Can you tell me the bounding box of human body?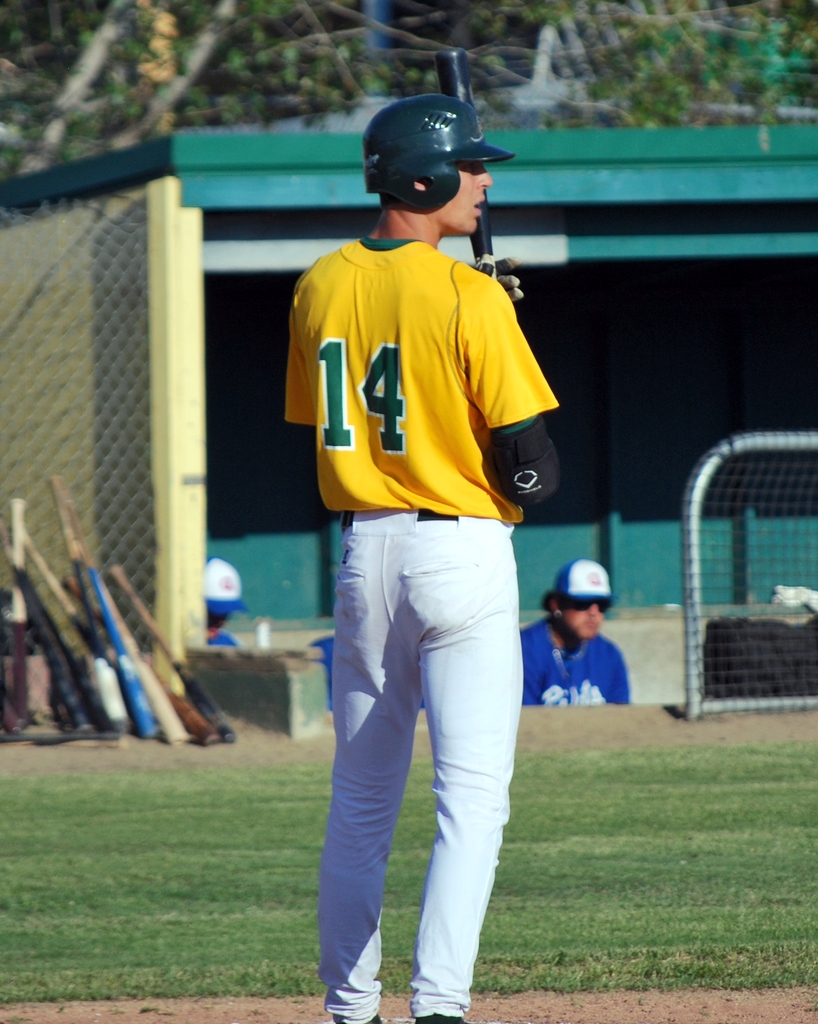
x1=293 y1=127 x2=556 y2=1011.
